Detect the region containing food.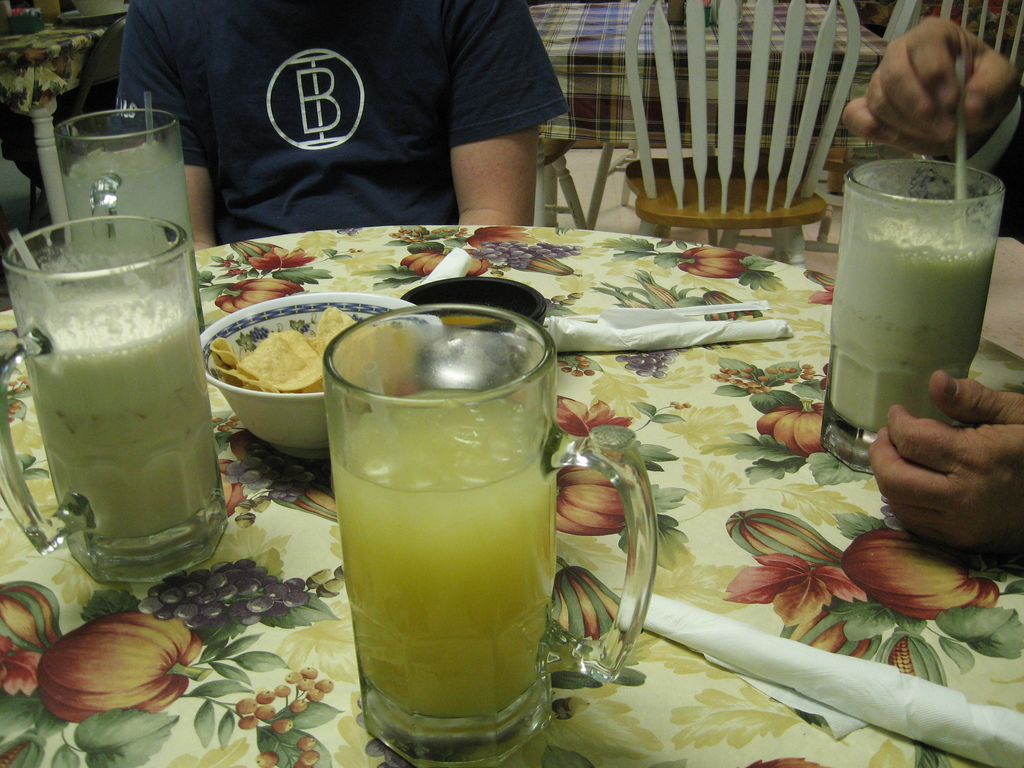
box=[138, 559, 310, 628].
